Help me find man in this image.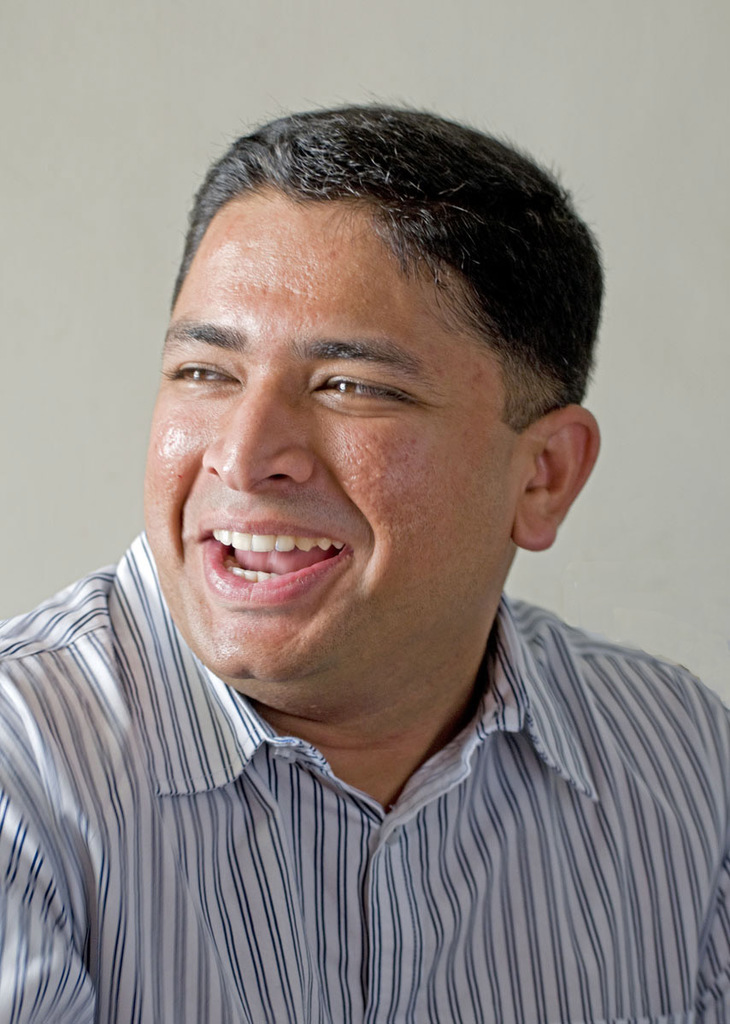
Found it: 0:105:729:1023.
